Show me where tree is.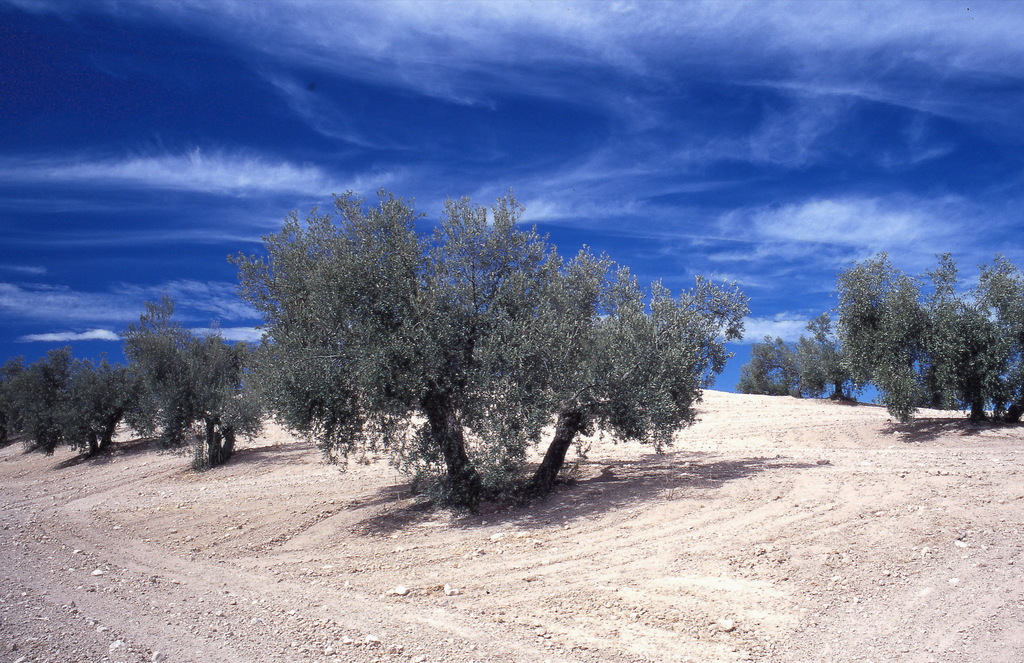
tree is at bbox(13, 352, 109, 449).
